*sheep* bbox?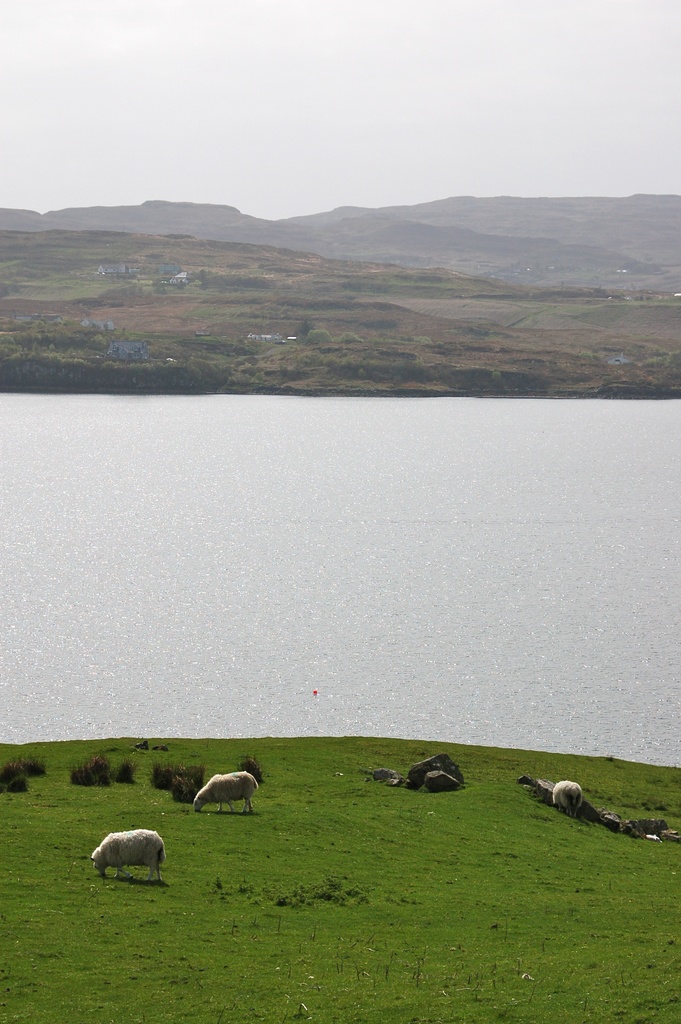
196 774 259 819
